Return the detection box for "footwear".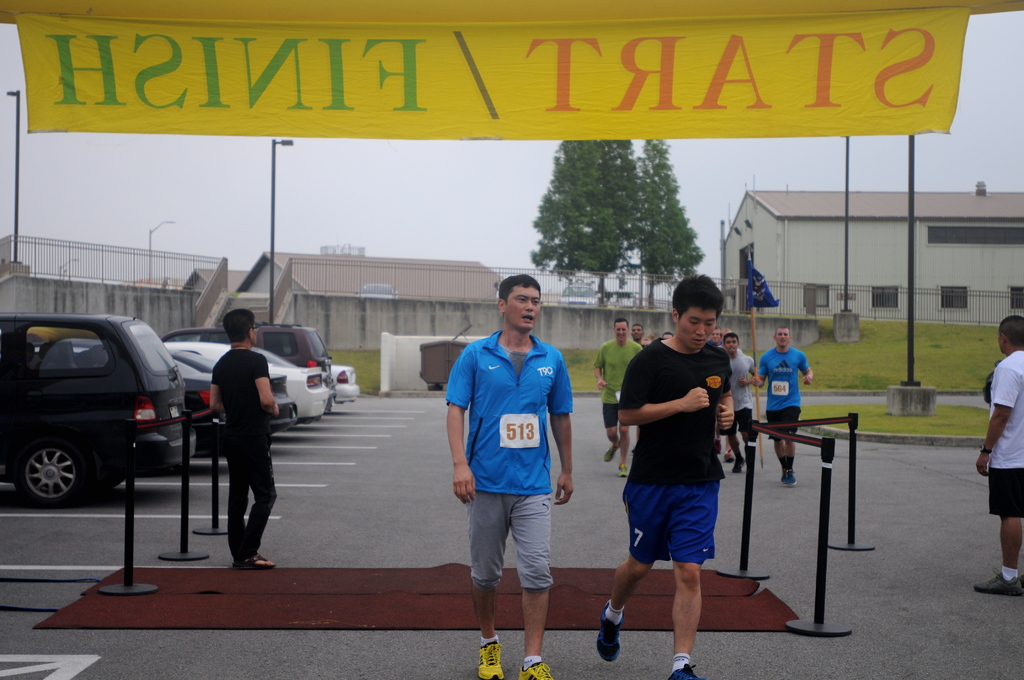
locate(726, 453, 735, 464).
